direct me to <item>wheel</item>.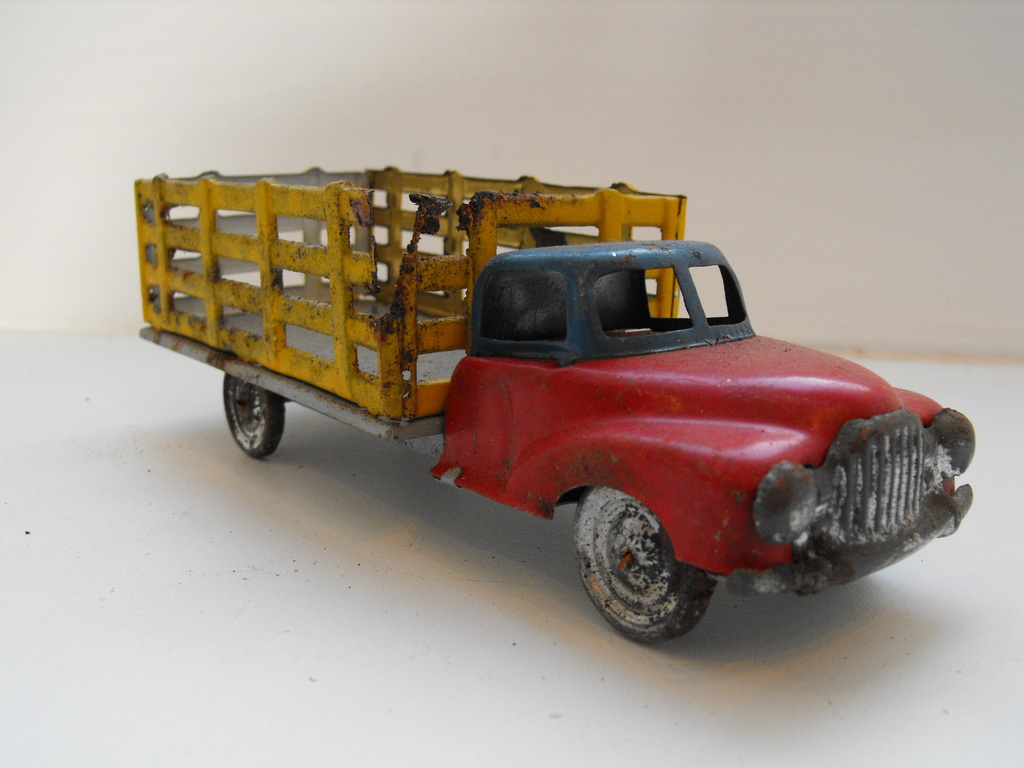
Direction: region(223, 376, 288, 459).
